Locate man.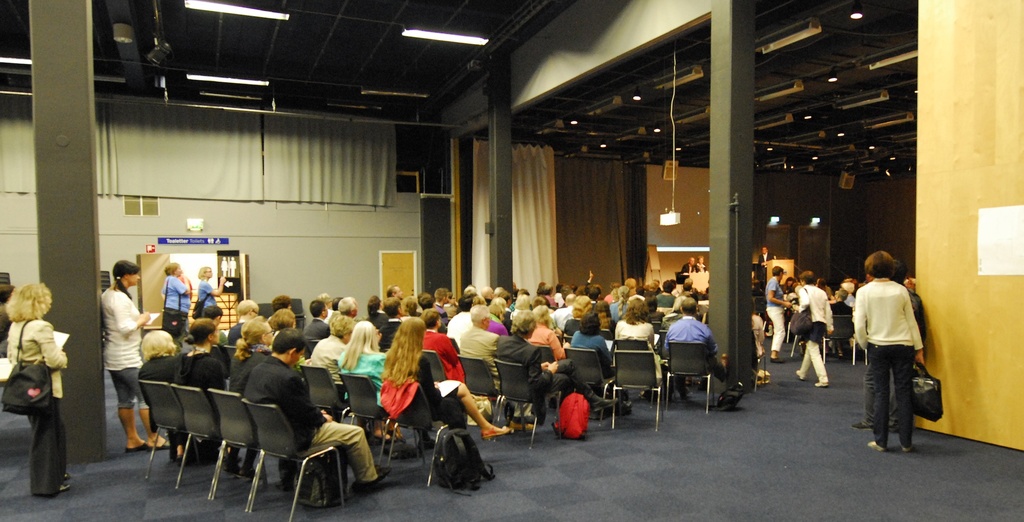
Bounding box: 662/293/717/402.
